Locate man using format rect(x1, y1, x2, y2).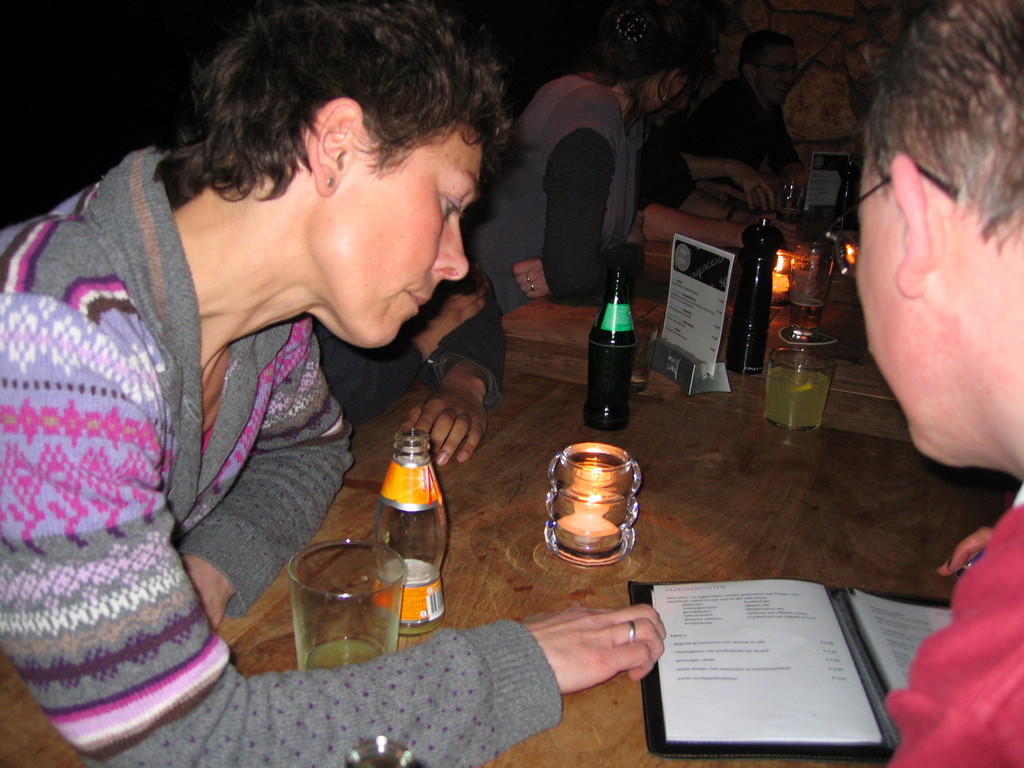
rect(826, 0, 1023, 767).
